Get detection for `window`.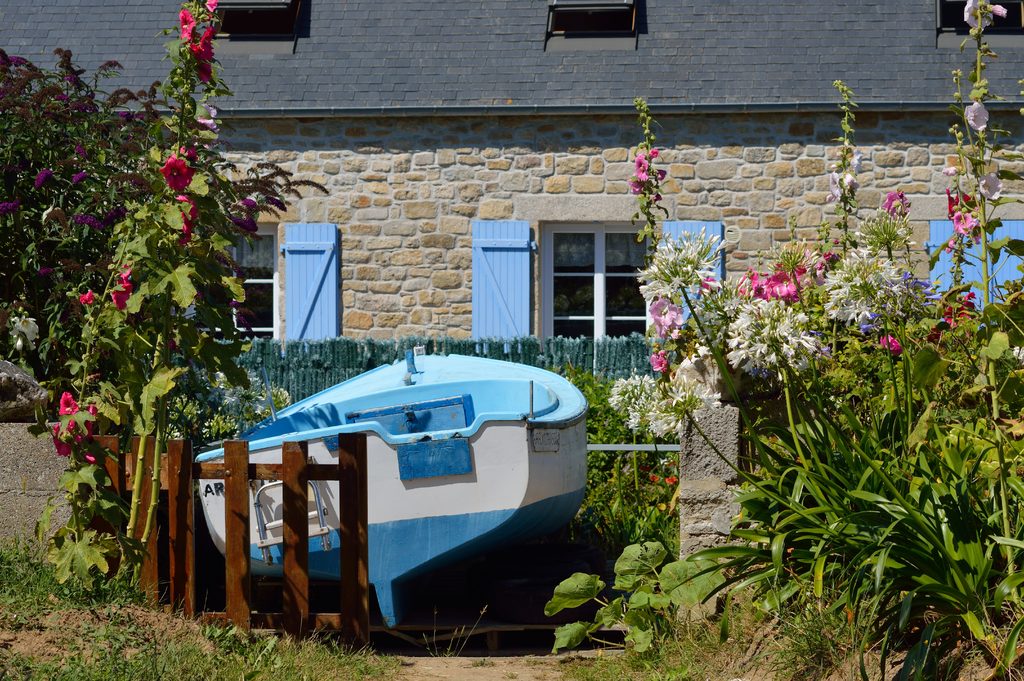
Detection: Rect(929, 216, 1023, 360).
